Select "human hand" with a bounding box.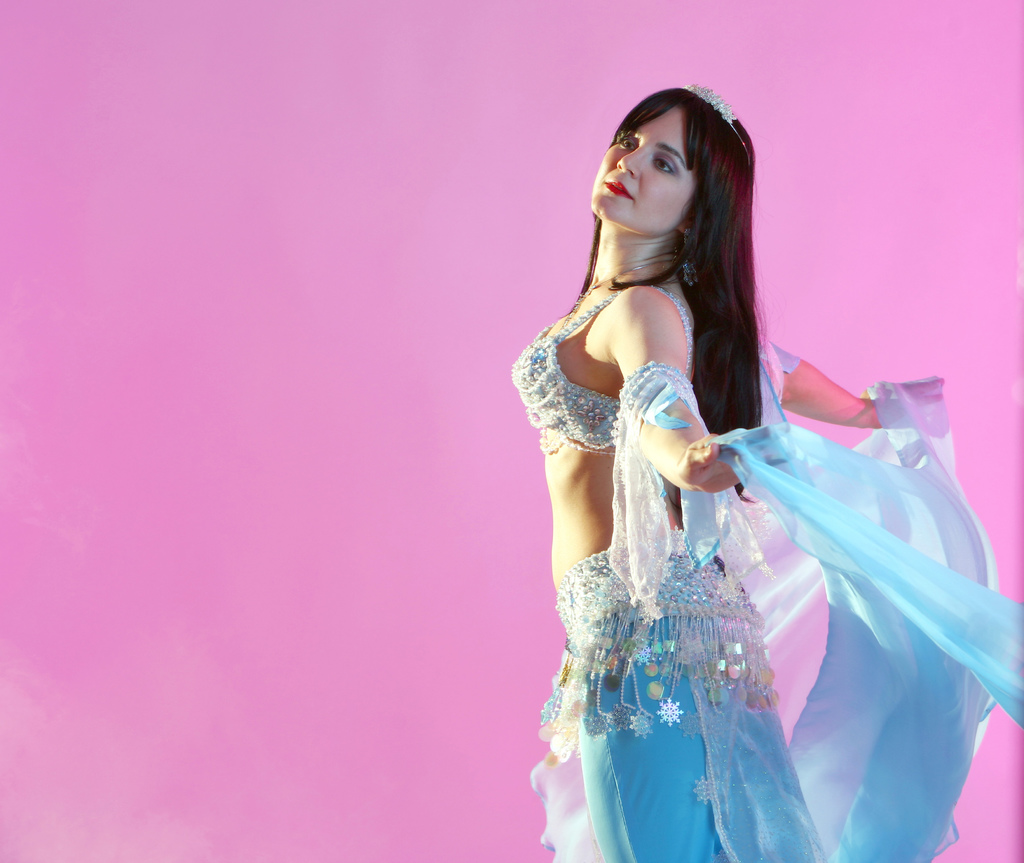
bbox=[682, 430, 799, 492].
